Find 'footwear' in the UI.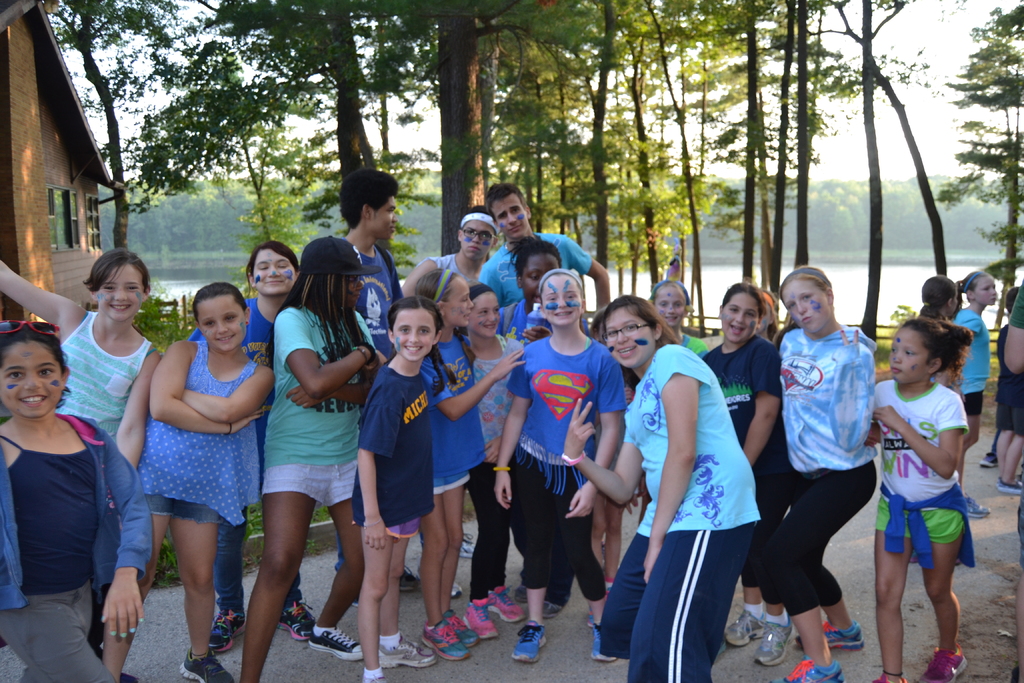
UI element at (left=511, top=620, right=550, bottom=667).
